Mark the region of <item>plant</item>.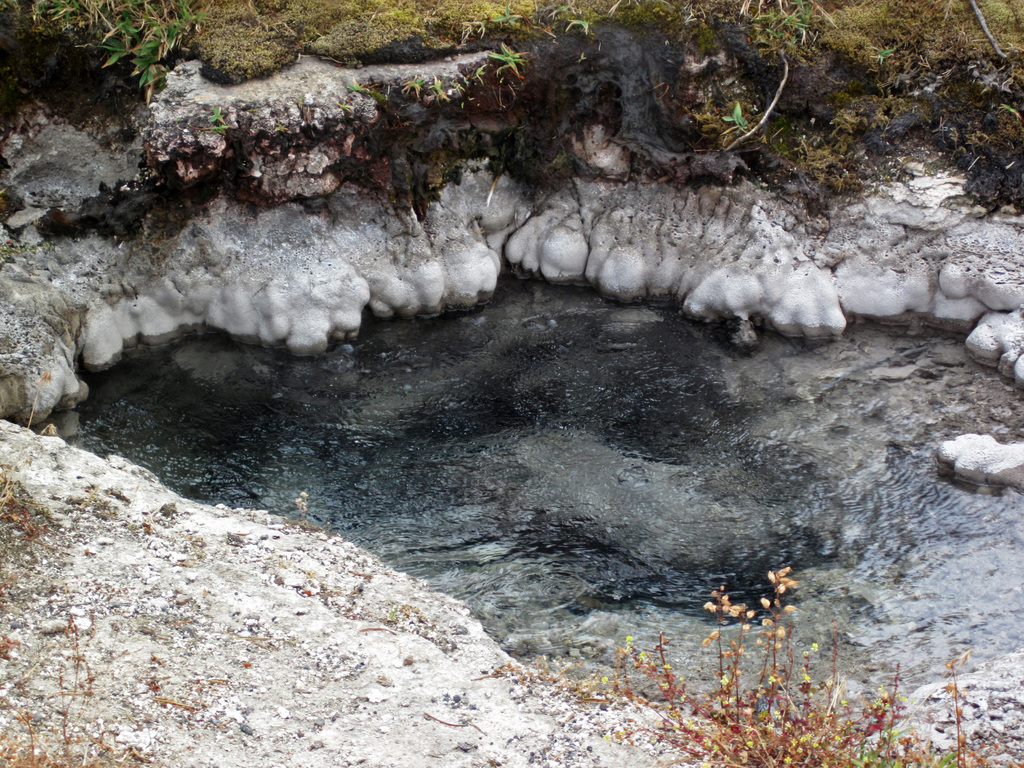
Region: 427,75,449,97.
